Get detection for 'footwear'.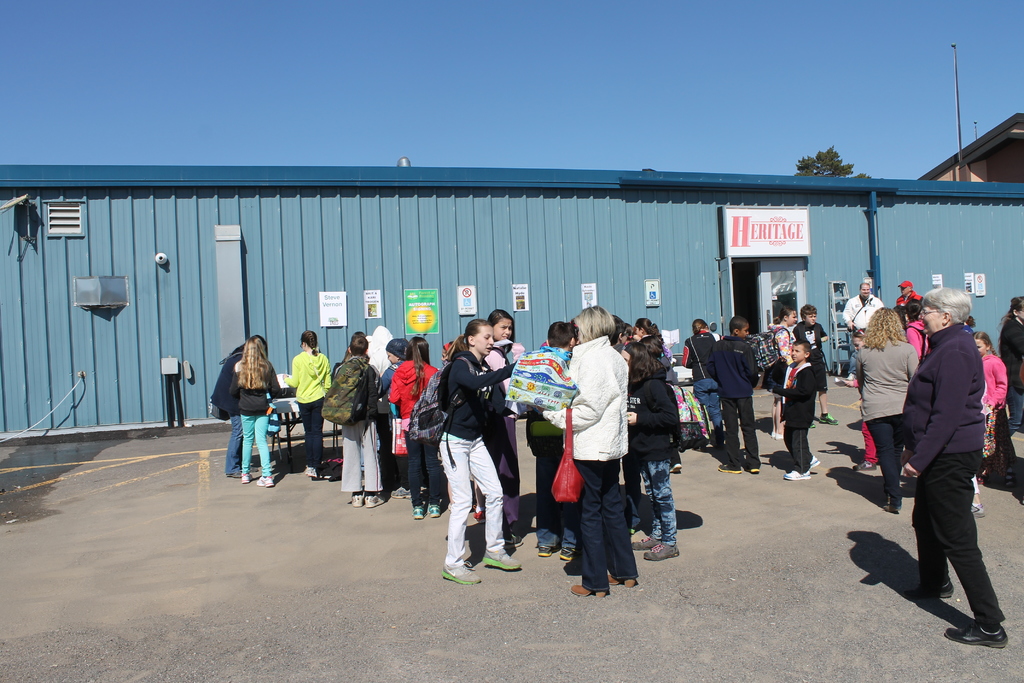
Detection: <region>229, 471, 248, 476</region>.
